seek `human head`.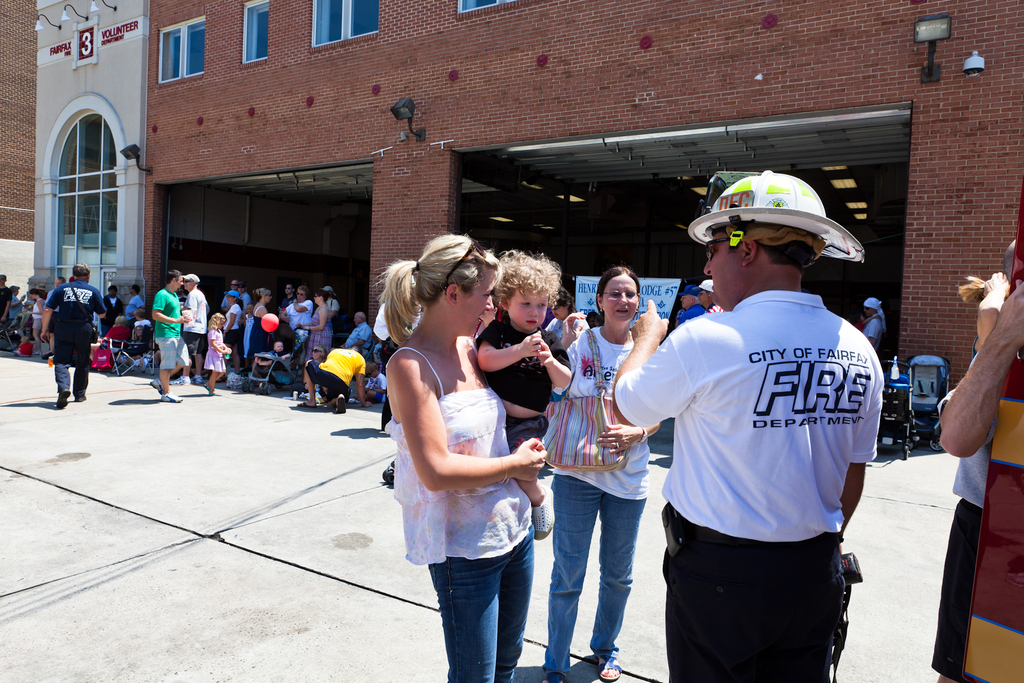
{"x1": 53, "y1": 277, "x2": 63, "y2": 286}.
